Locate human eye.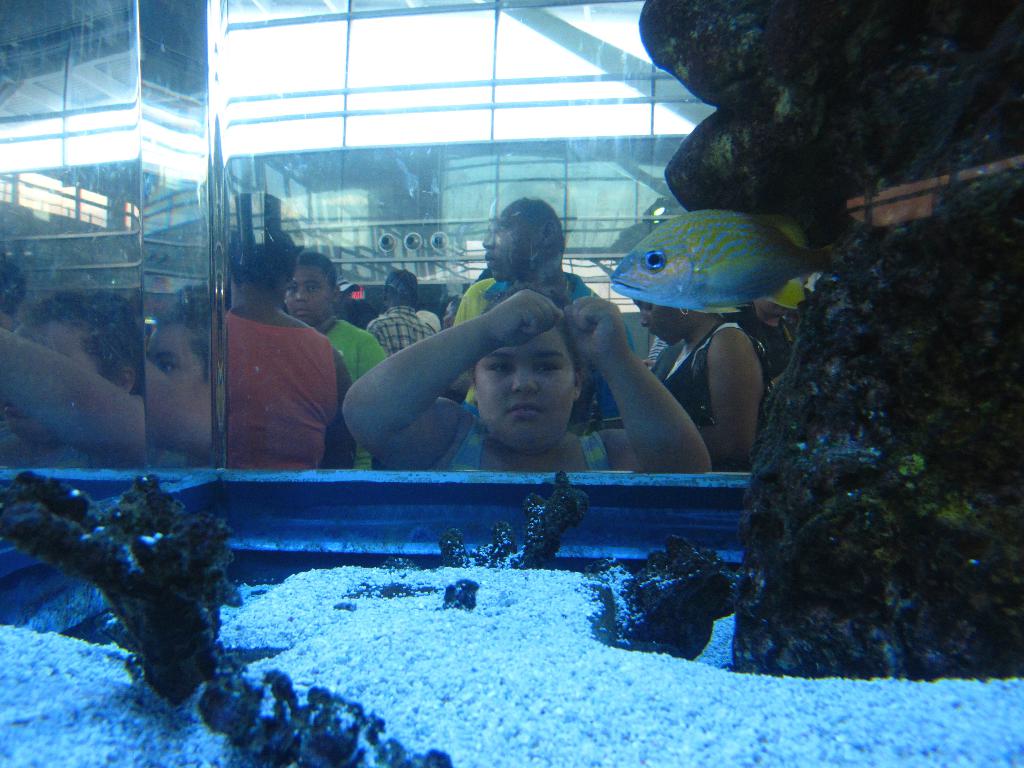
Bounding box: bbox=[496, 222, 509, 236].
